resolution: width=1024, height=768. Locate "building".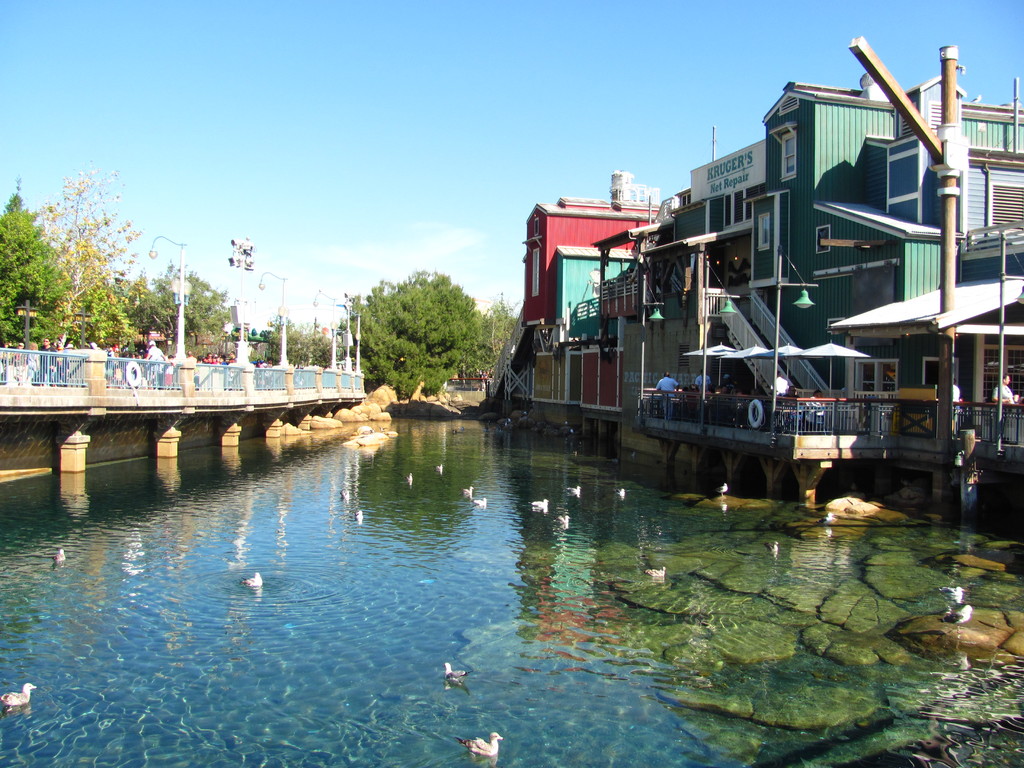
518,202,664,323.
